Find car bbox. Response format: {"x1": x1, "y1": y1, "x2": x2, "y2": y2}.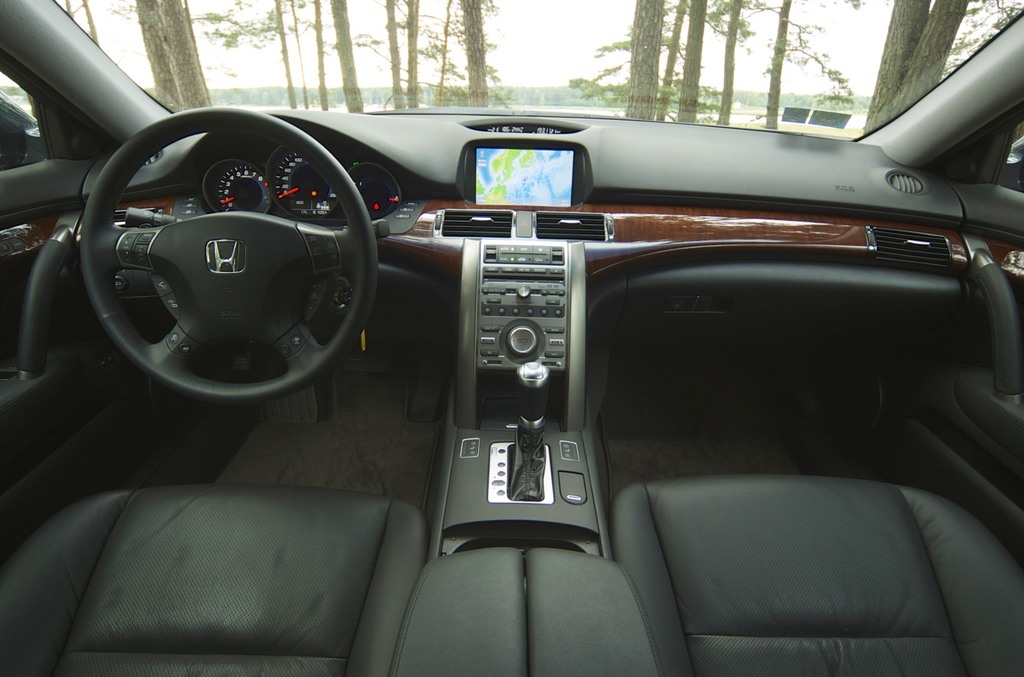
{"x1": 0, "y1": 0, "x2": 1023, "y2": 676}.
